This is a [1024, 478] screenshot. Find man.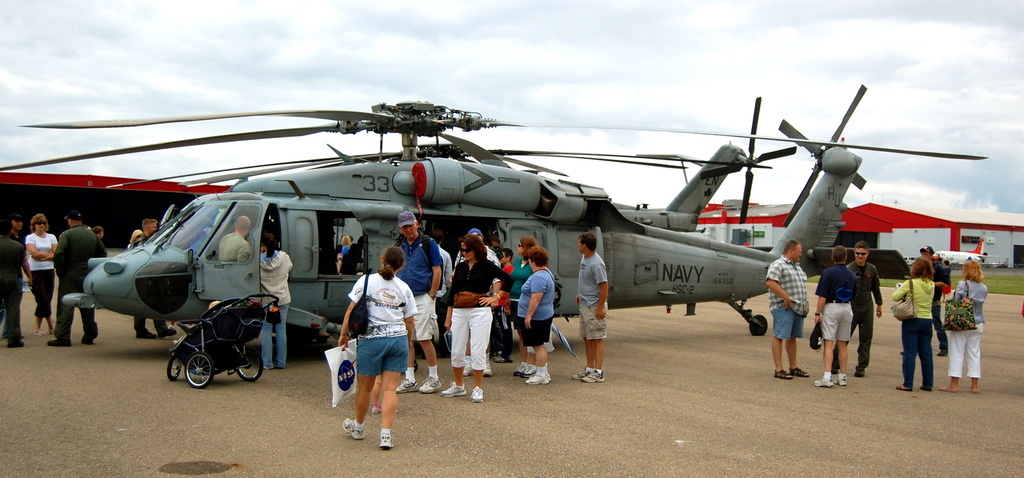
Bounding box: [left=219, top=215, right=252, bottom=263].
